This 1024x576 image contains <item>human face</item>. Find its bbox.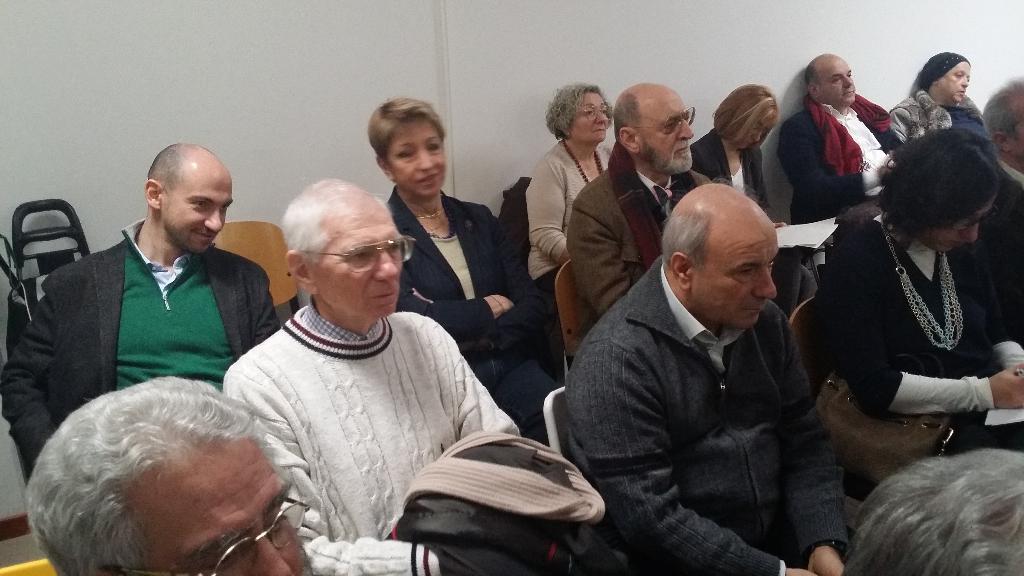
box(313, 205, 404, 317).
